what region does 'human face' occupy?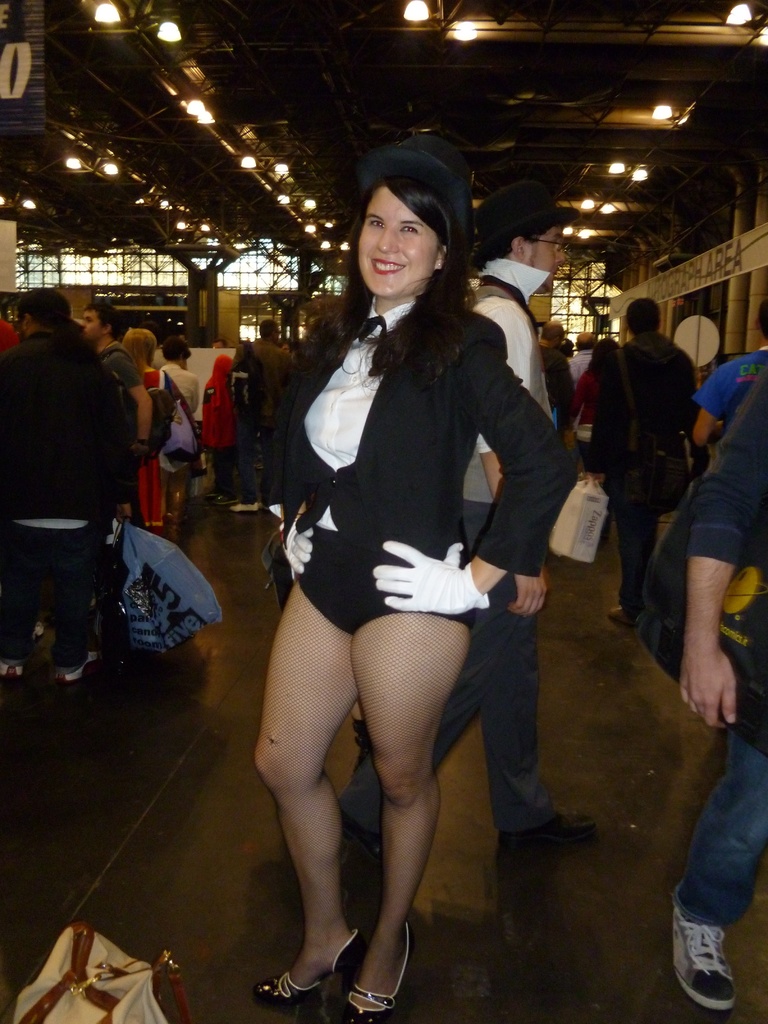
{"x1": 77, "y1": 297, "x2": 112, "y2": 351}.
